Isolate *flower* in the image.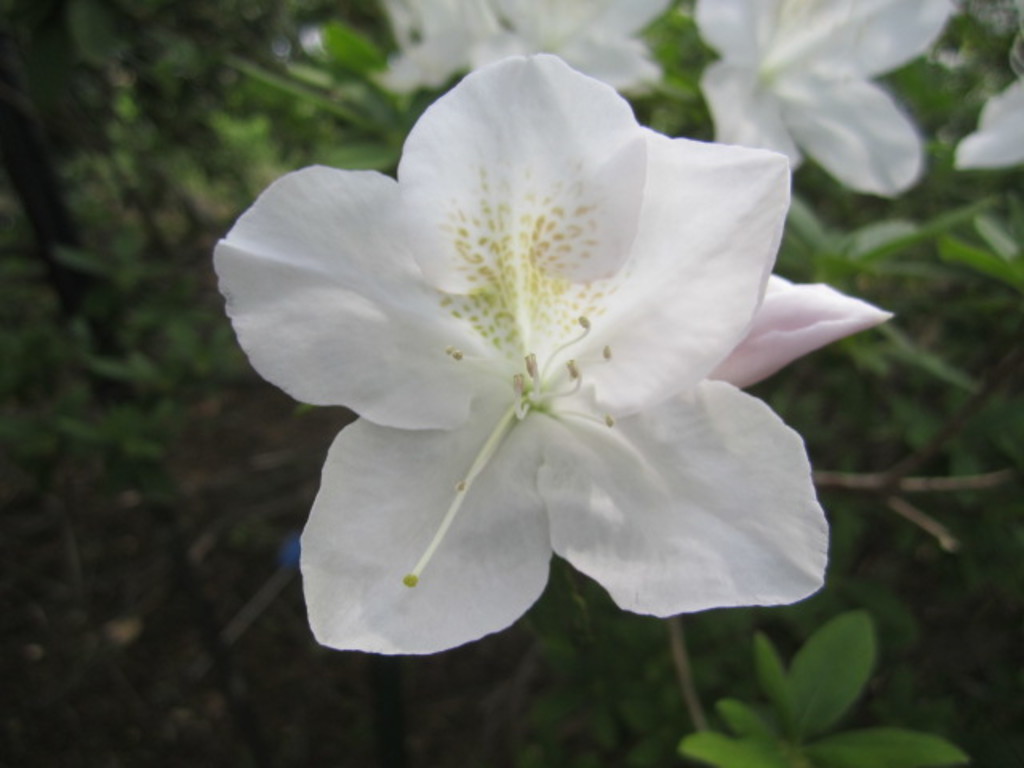
Isolated region: left=685, top=0, right=950, bottom=200.
